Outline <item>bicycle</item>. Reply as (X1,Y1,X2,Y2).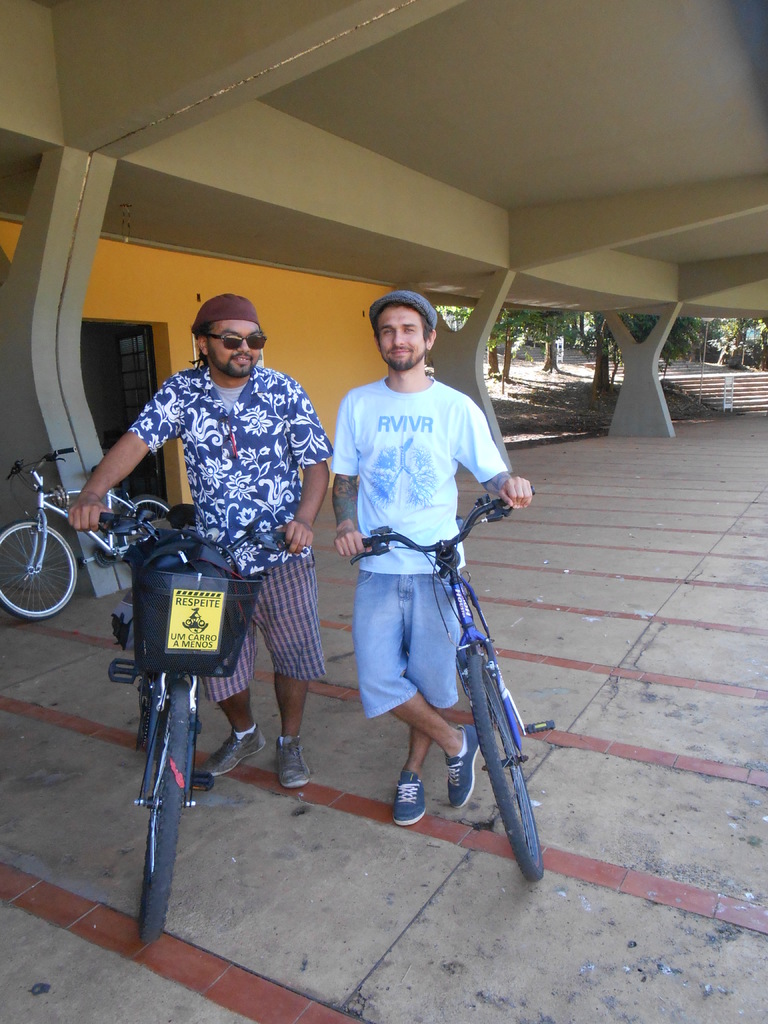
(0,443,177,623).
